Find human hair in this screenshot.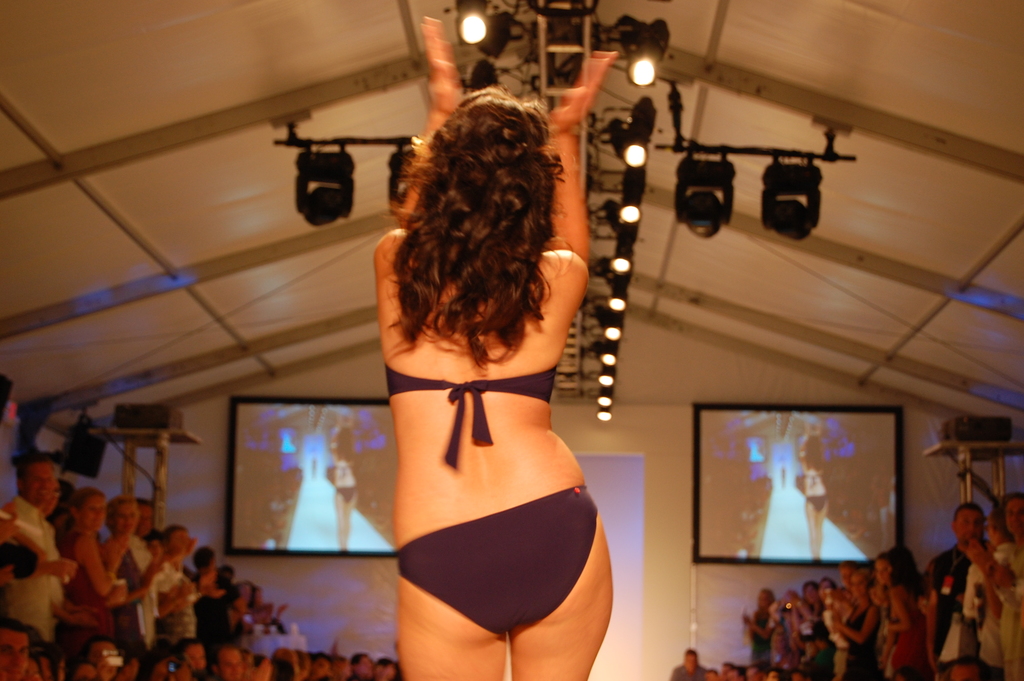
The bounding box for human hair is bbox=[957, 498, 978, 526].
